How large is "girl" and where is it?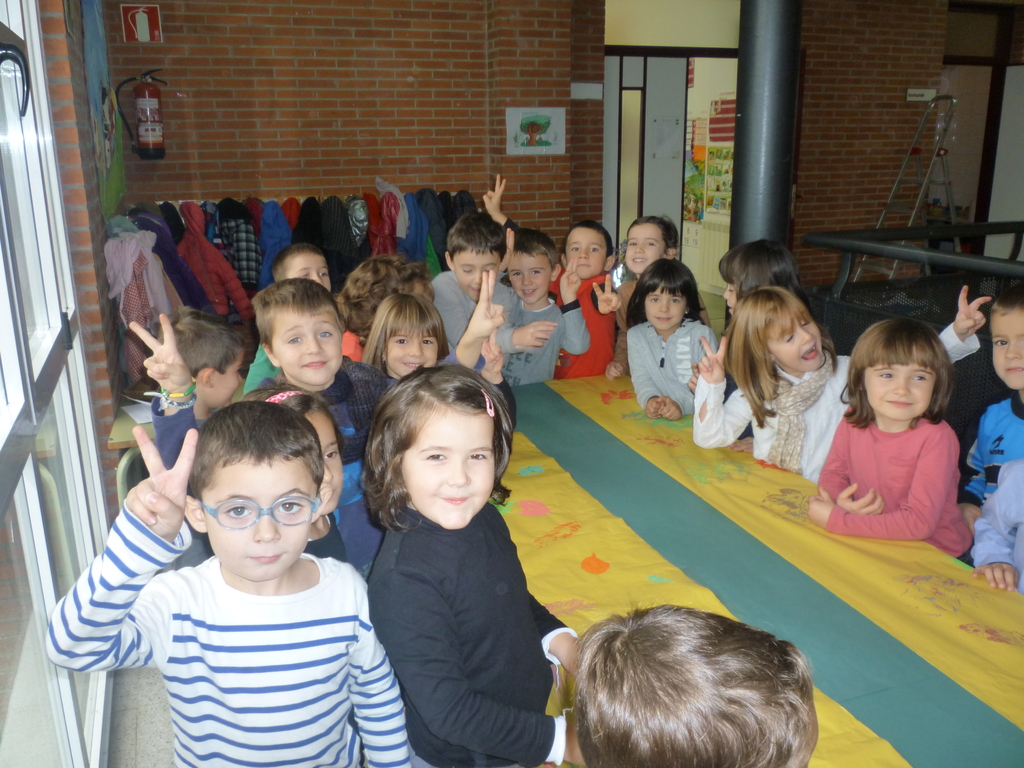
Bounding box: bbox=(365, 292, 515, 430).
